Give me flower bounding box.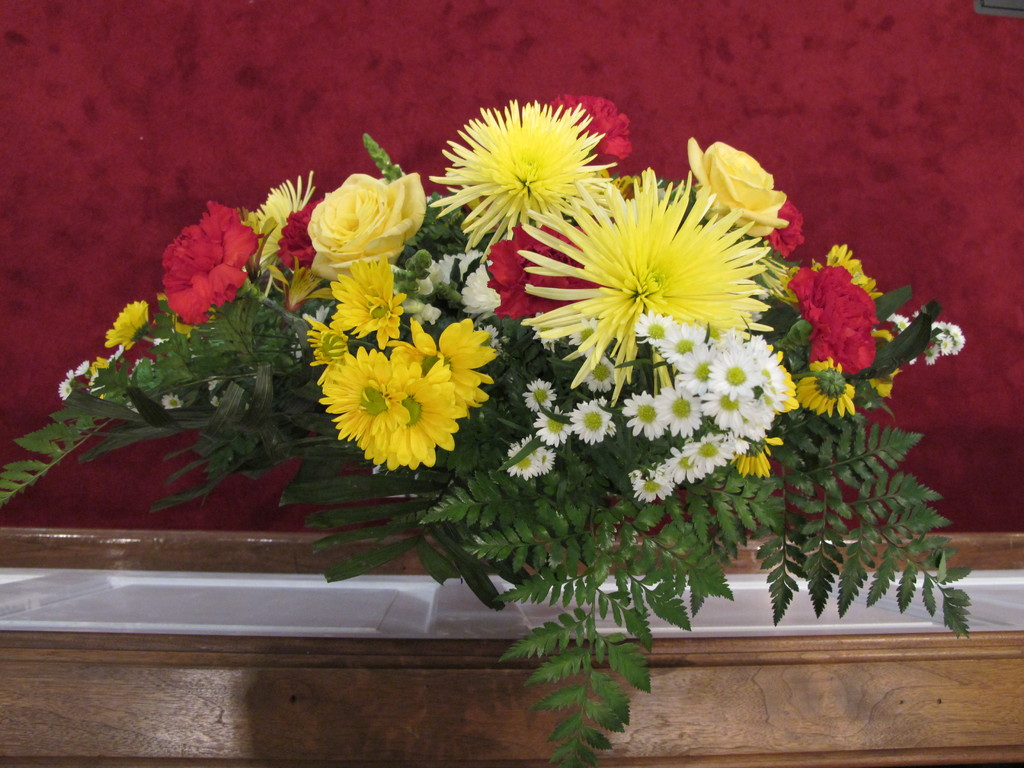
<box>764,343,809,424</box>.
